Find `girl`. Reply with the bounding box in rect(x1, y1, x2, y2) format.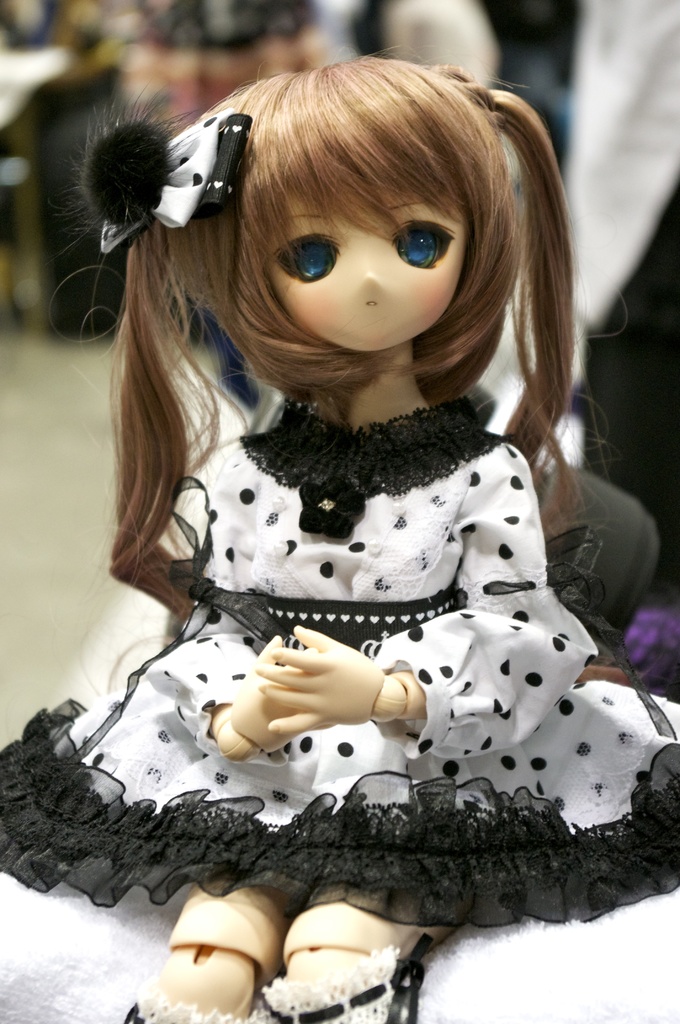
rect(0, 43, 679, 1021).
